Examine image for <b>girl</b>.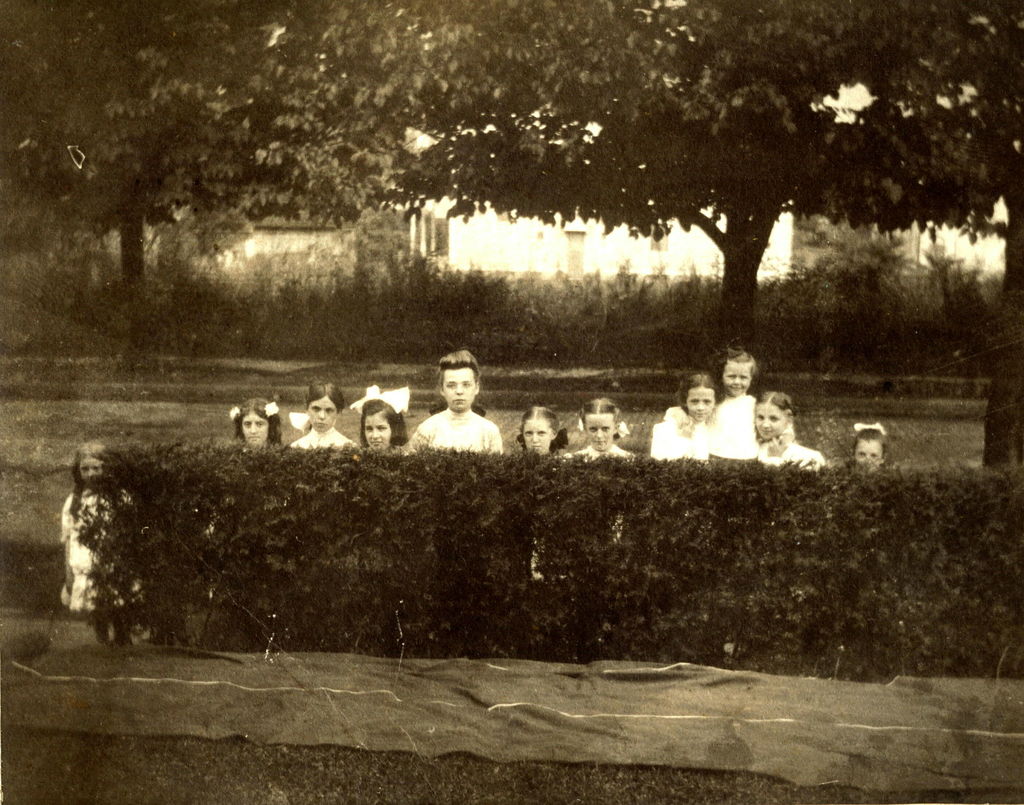
Examination result: <bbox>850, 422, 890, 470</bbox>.
